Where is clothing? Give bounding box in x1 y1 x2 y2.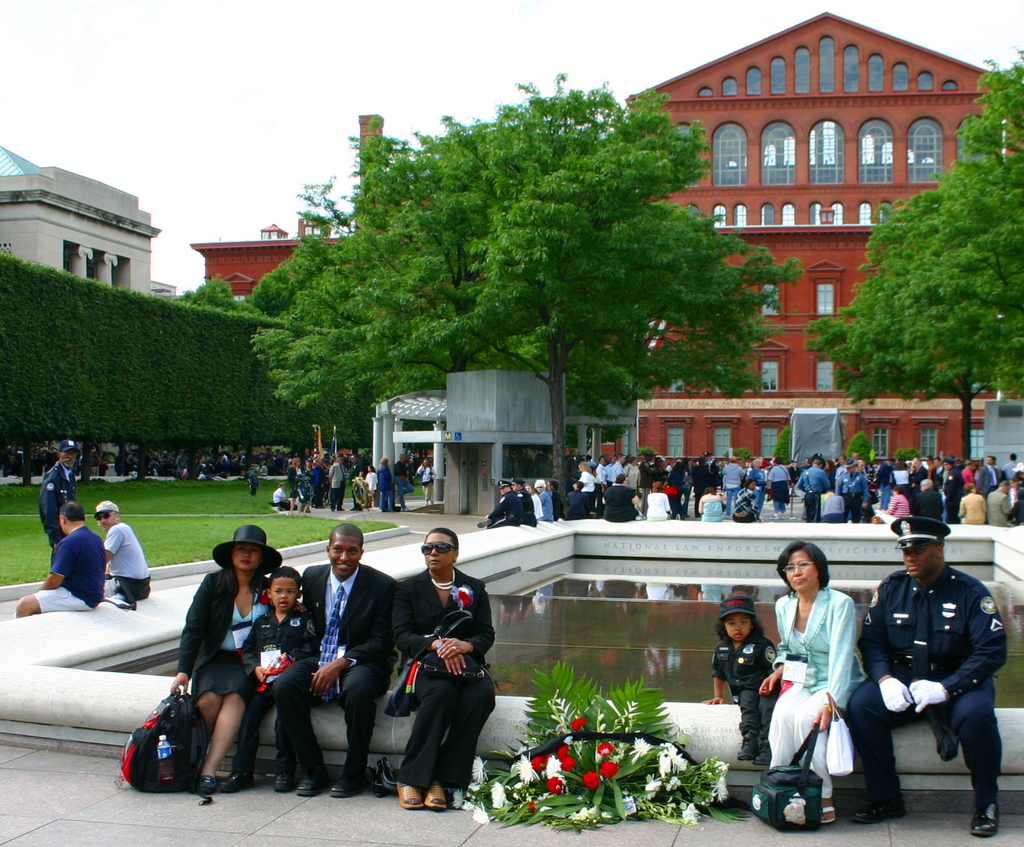
237 606 307 769.
